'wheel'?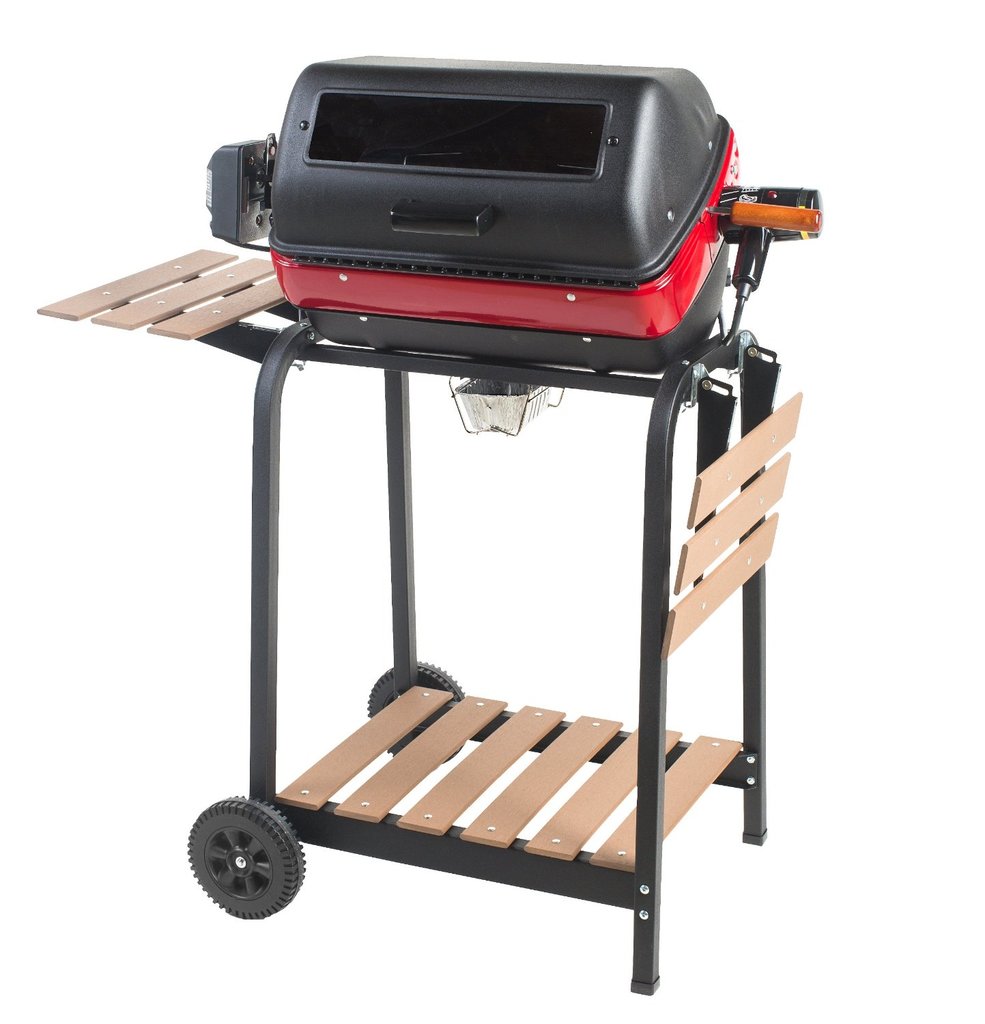
l=183, t=802, r=318, b=919
